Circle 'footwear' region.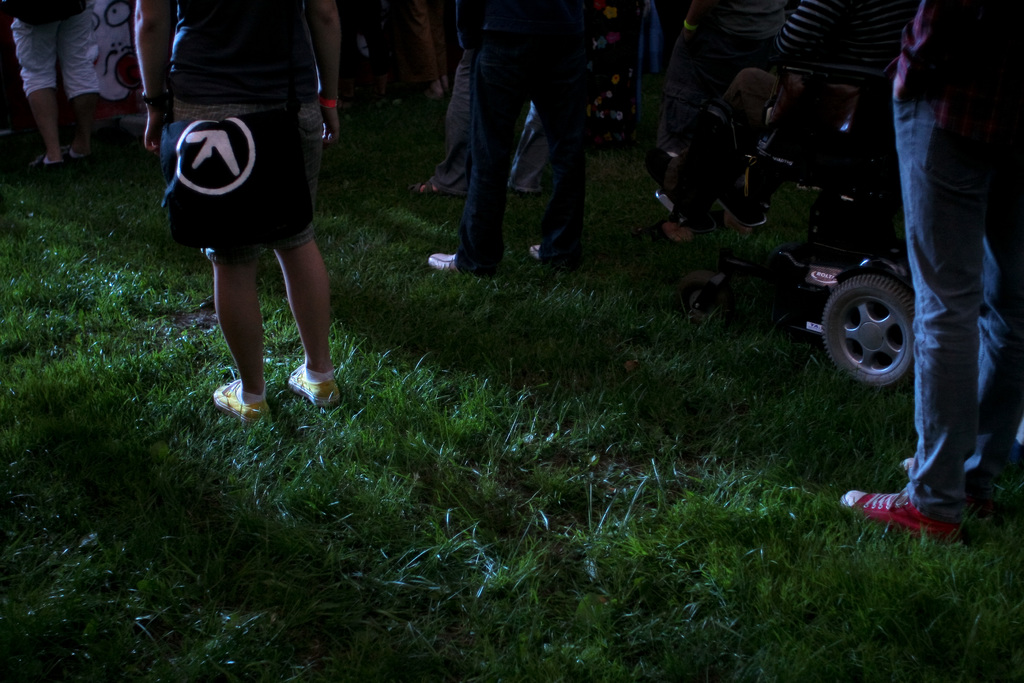
Region: (283,363,338,414).
